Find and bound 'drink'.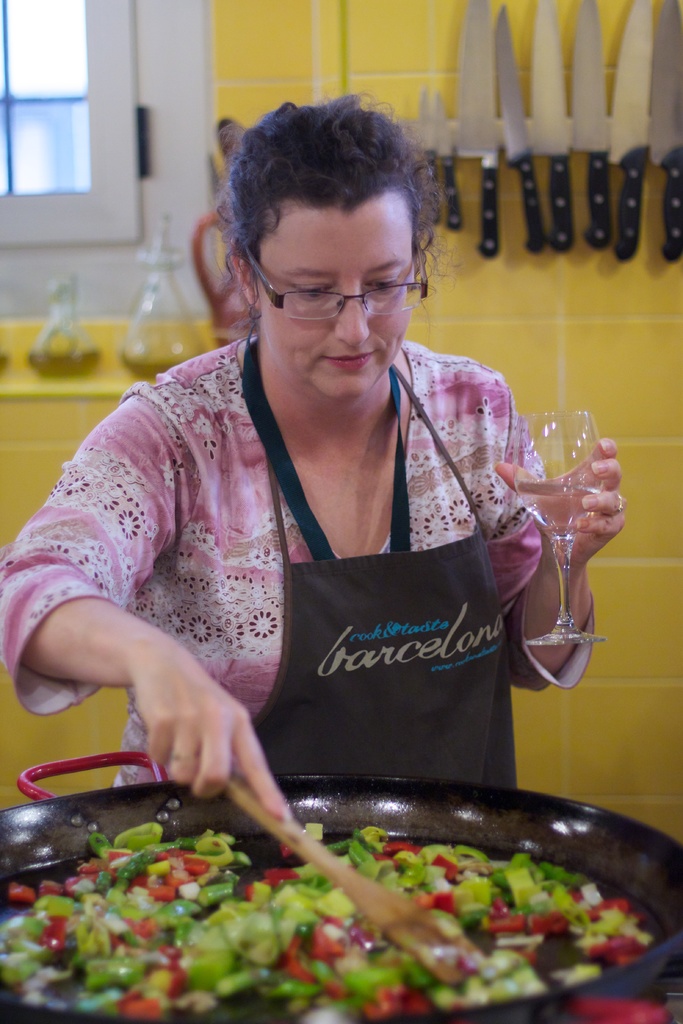
Bound: {"left": 118, "top": 351, "right": 199, "bottom": 381}.
